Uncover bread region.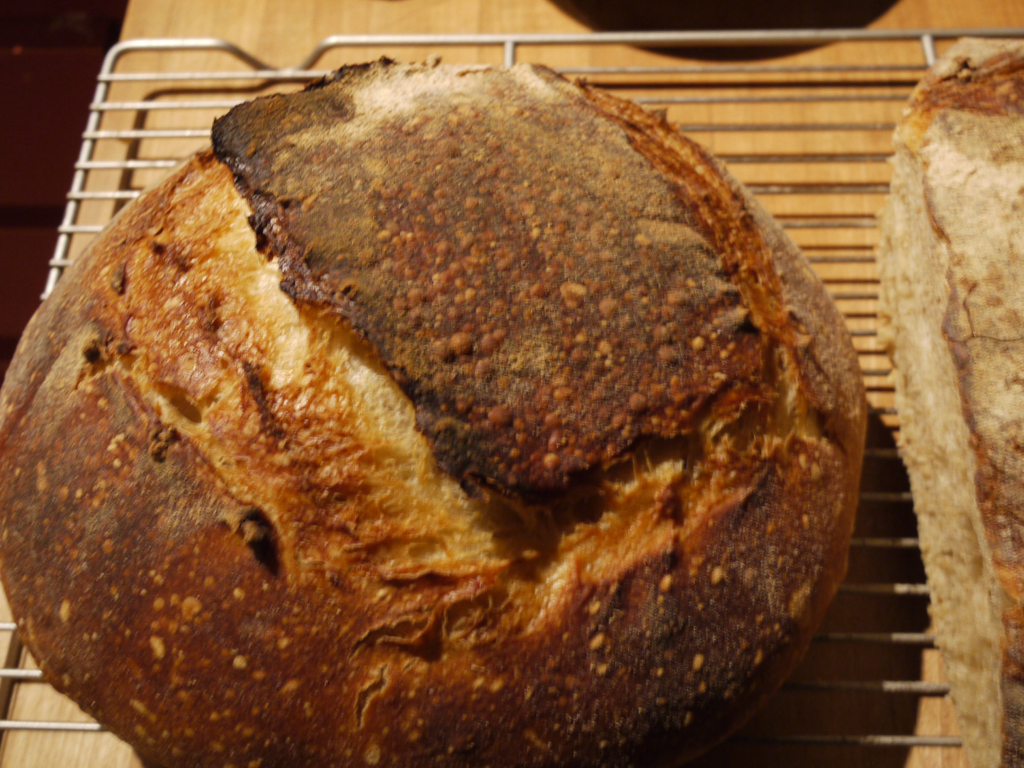
Uncovered: 879/33/1023/767.
